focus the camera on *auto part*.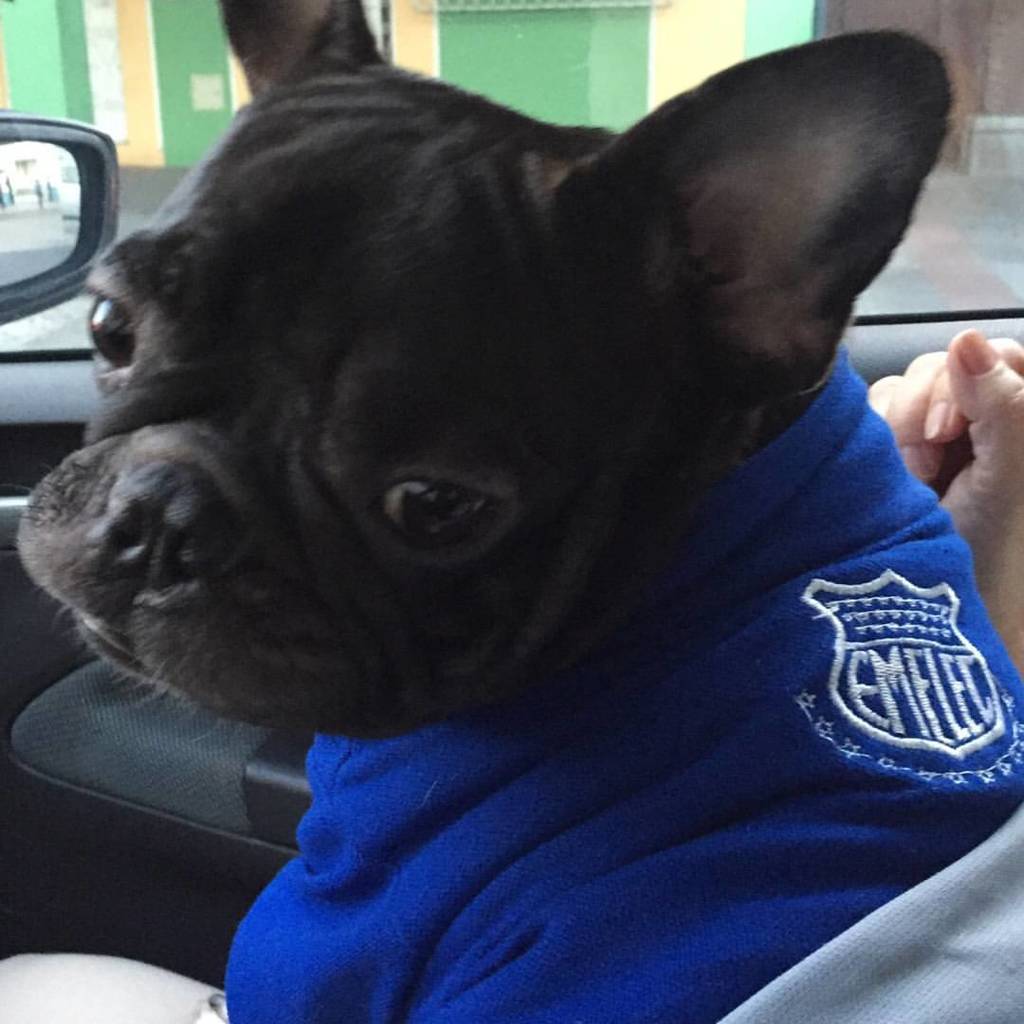
Focus region: [0,73,123,341].
